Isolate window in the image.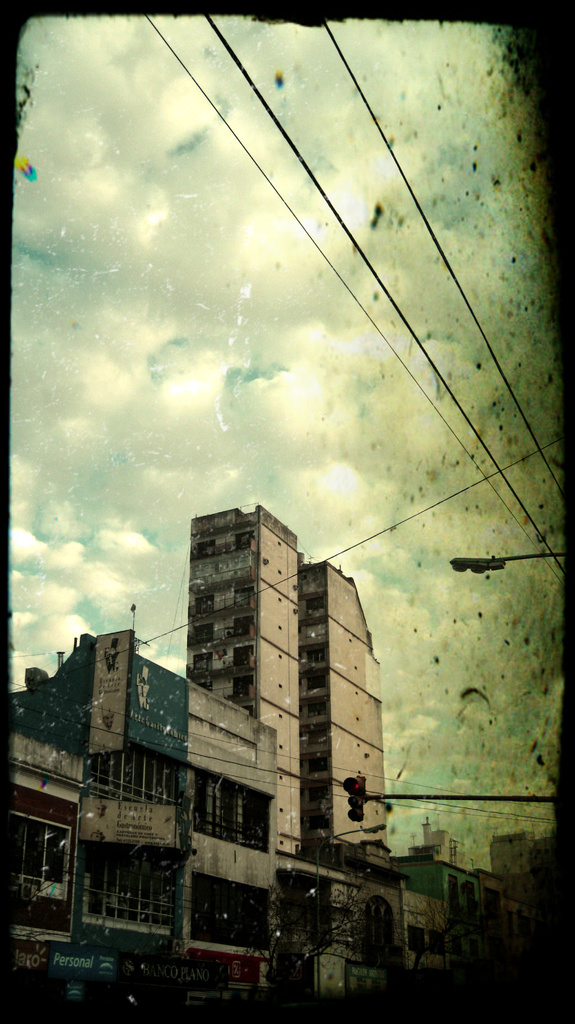
Isolated region: locate(227, 588, 252, 607).
